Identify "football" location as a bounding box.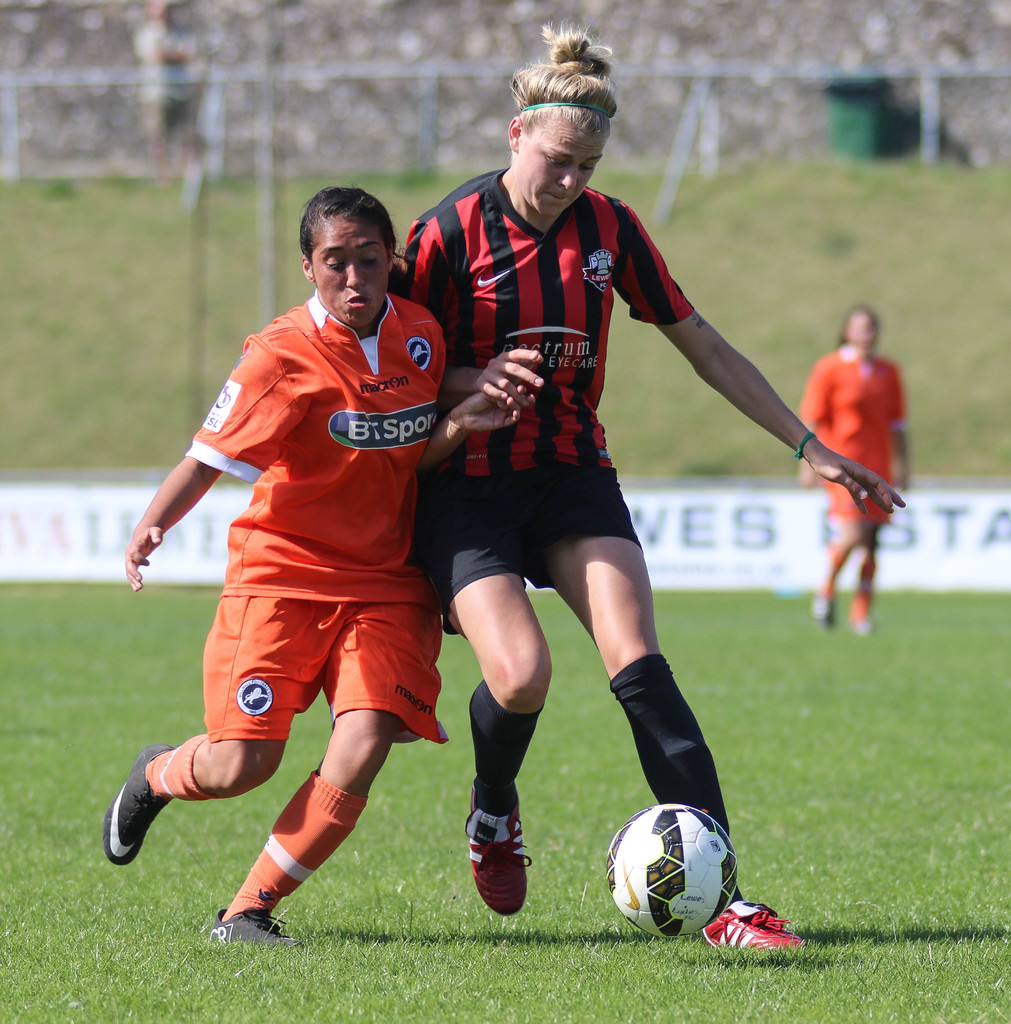
[602, 803, 744, 942].
